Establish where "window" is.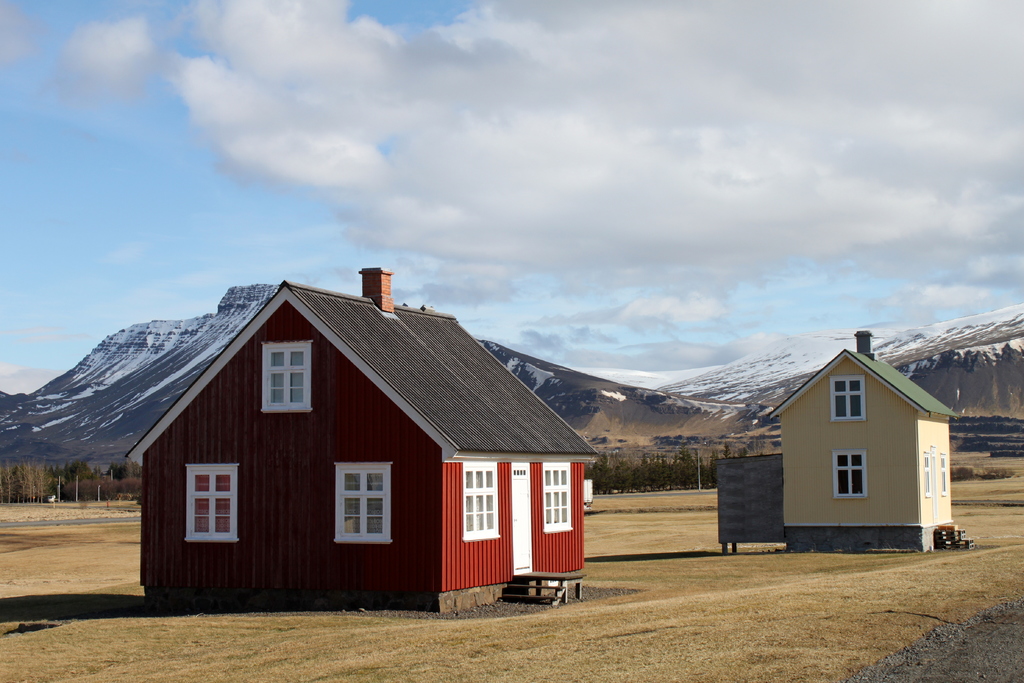
Established at [left=262, top=342, right=314, bottom=410].
